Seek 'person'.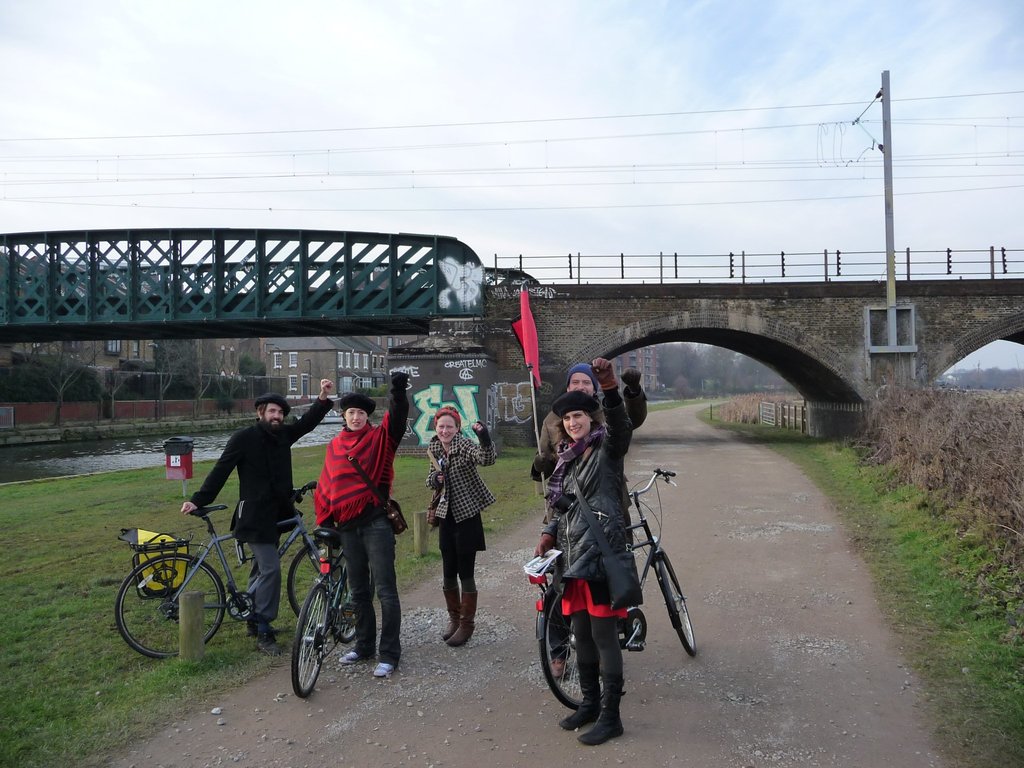
select_region(534, 359, 634, 746).
